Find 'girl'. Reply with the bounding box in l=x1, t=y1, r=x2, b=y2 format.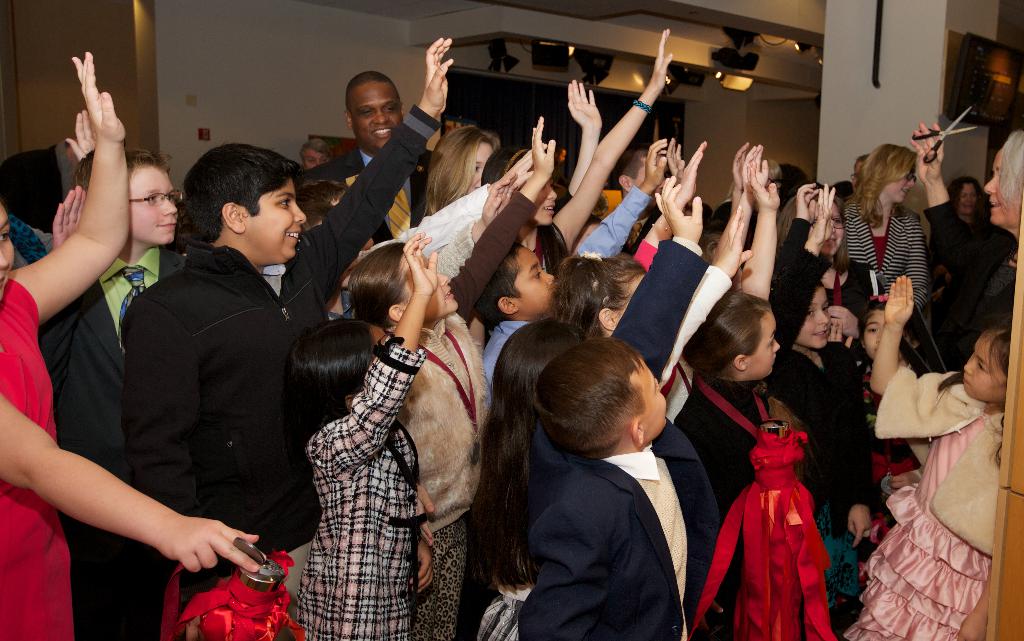
l=349, t=116, r=554, b=640.
